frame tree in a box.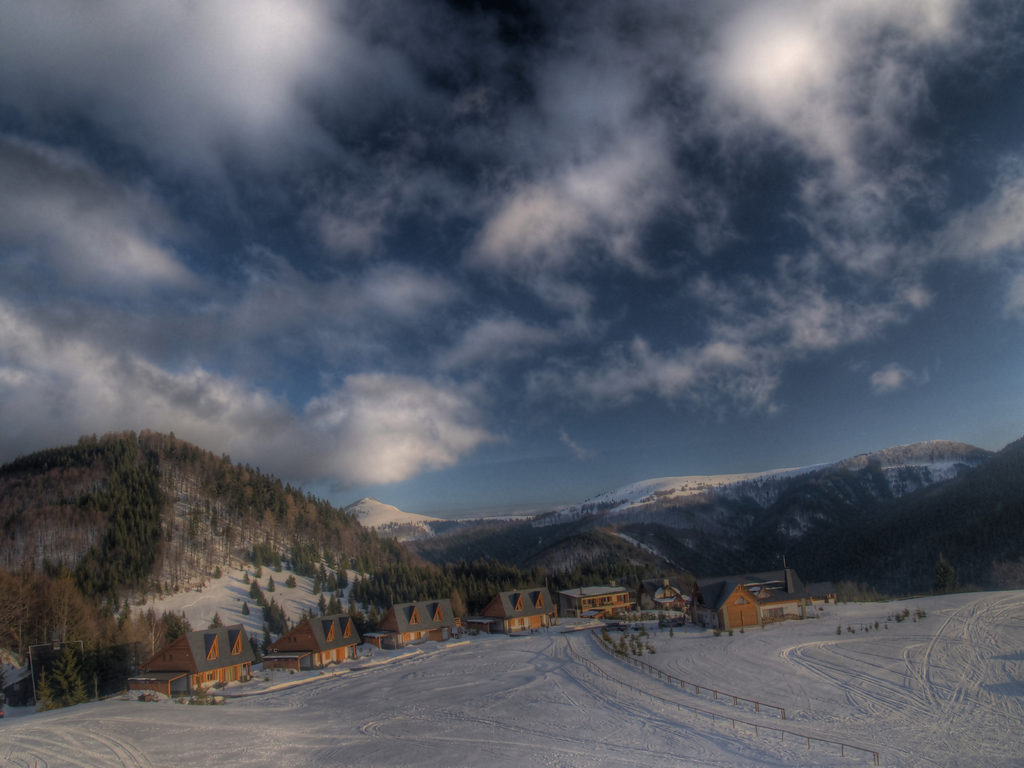
bbox=[212, 611, 227, 627].
